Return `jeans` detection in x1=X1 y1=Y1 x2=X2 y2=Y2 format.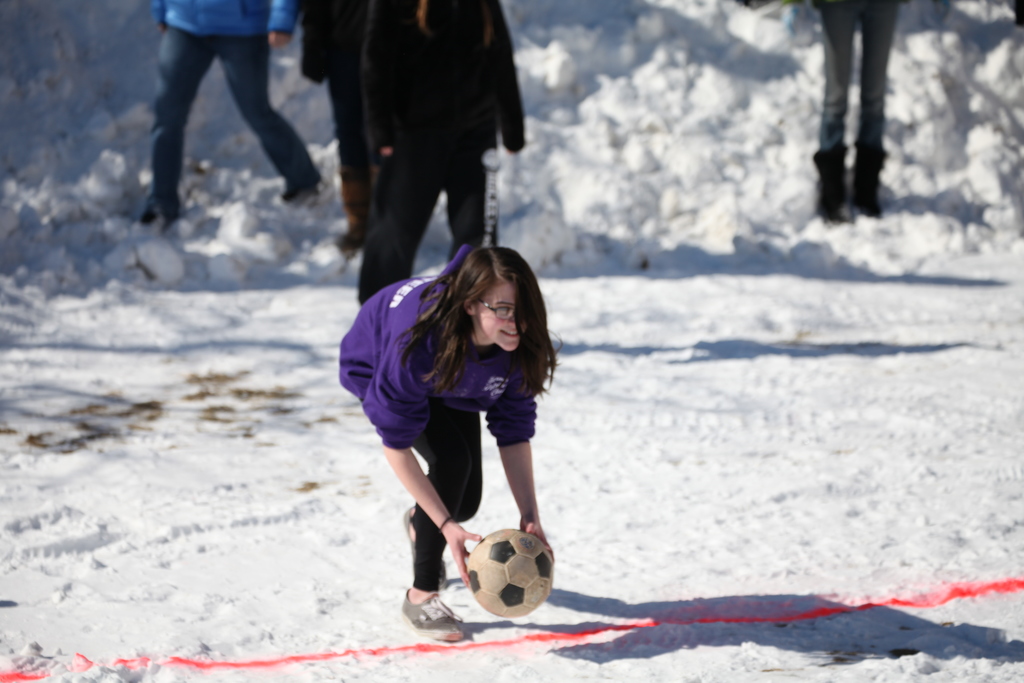
x1=390 y1=416 x2=479 y2=599.
